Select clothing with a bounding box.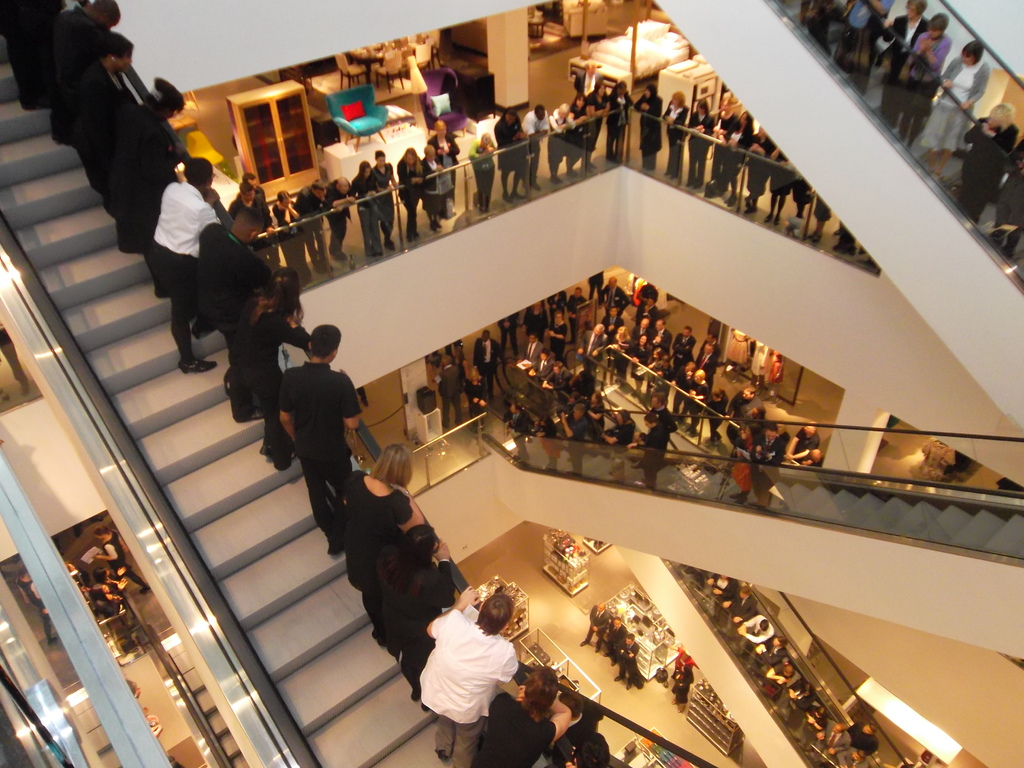
339/467/422/587.
